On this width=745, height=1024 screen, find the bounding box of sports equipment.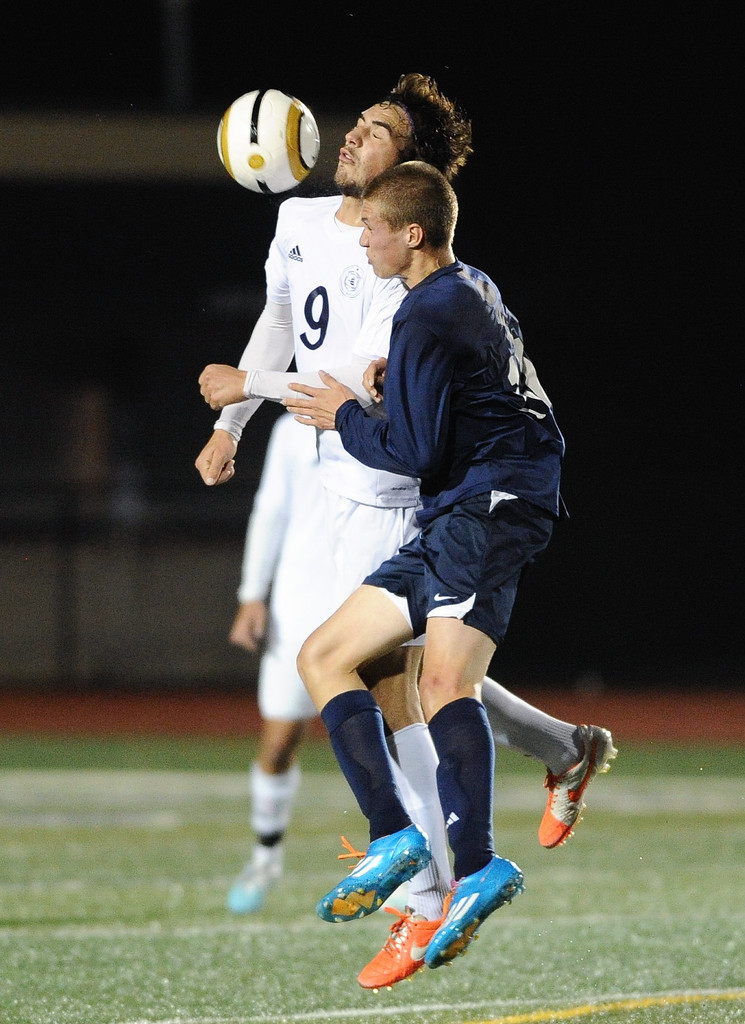
Bounding box: box(215, 84, 321, 198).
